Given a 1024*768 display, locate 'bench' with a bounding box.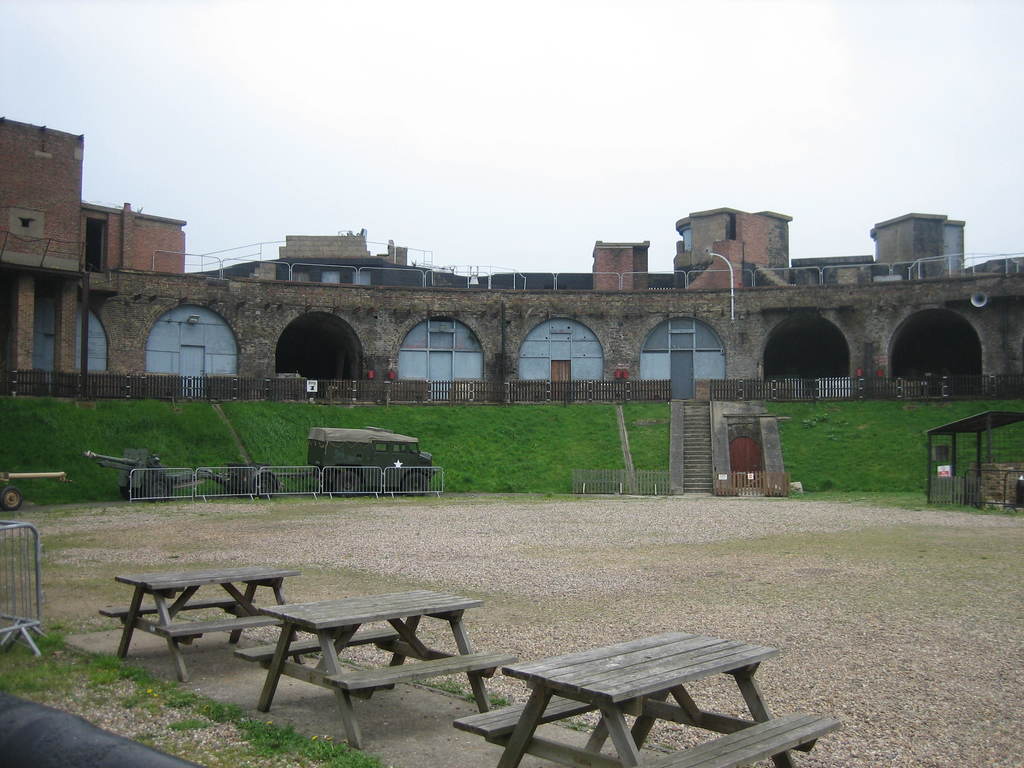
Located: <bbox>109, 549, 303, 705</bbox>.
